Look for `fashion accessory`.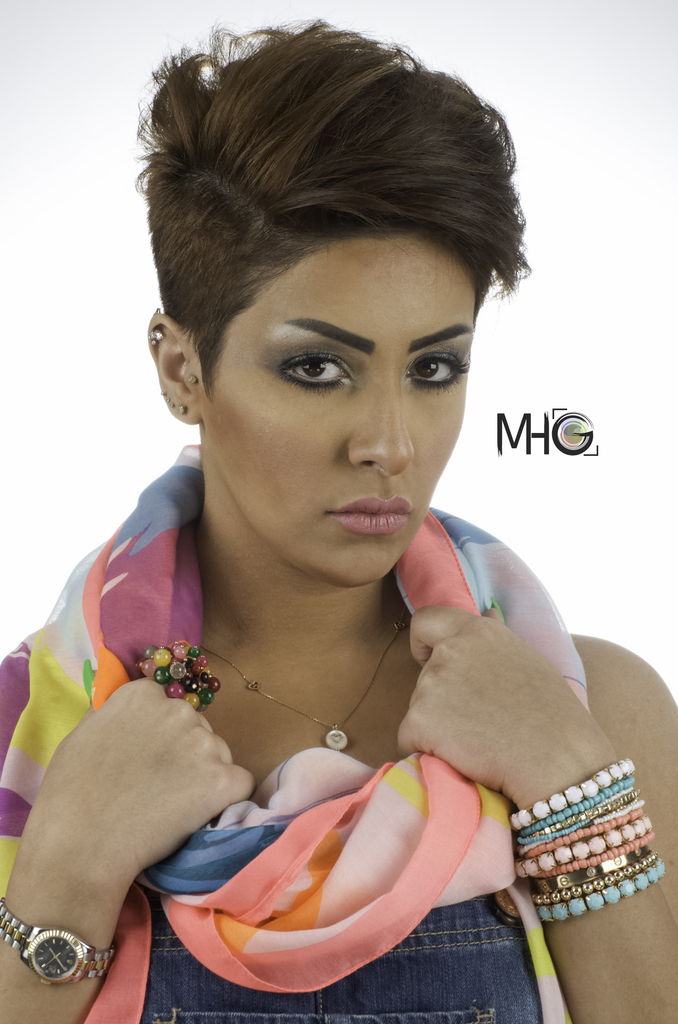
Found: [0, 444, 595, 1023].
